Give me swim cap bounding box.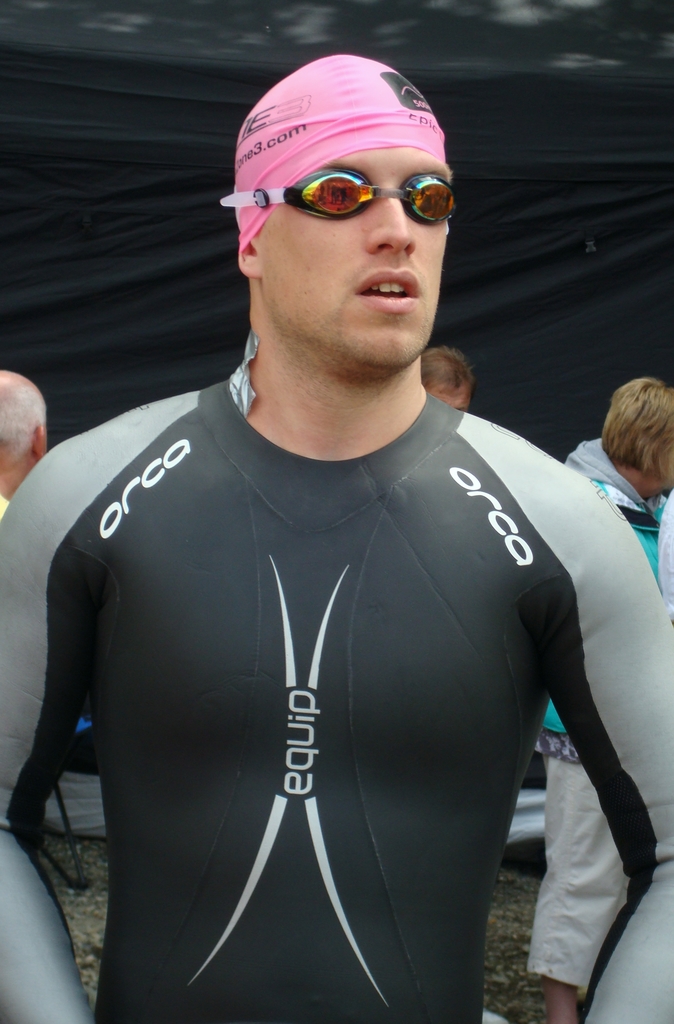
box(230, 52, 446, 253).
